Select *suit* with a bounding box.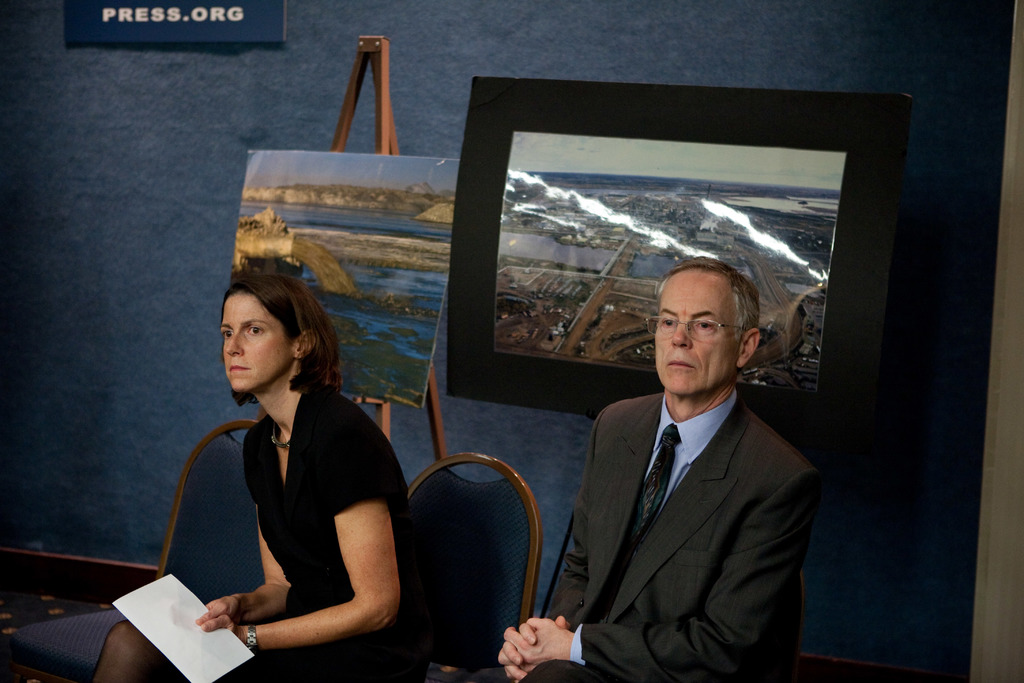
Rect(550, 358, 817, 672).
